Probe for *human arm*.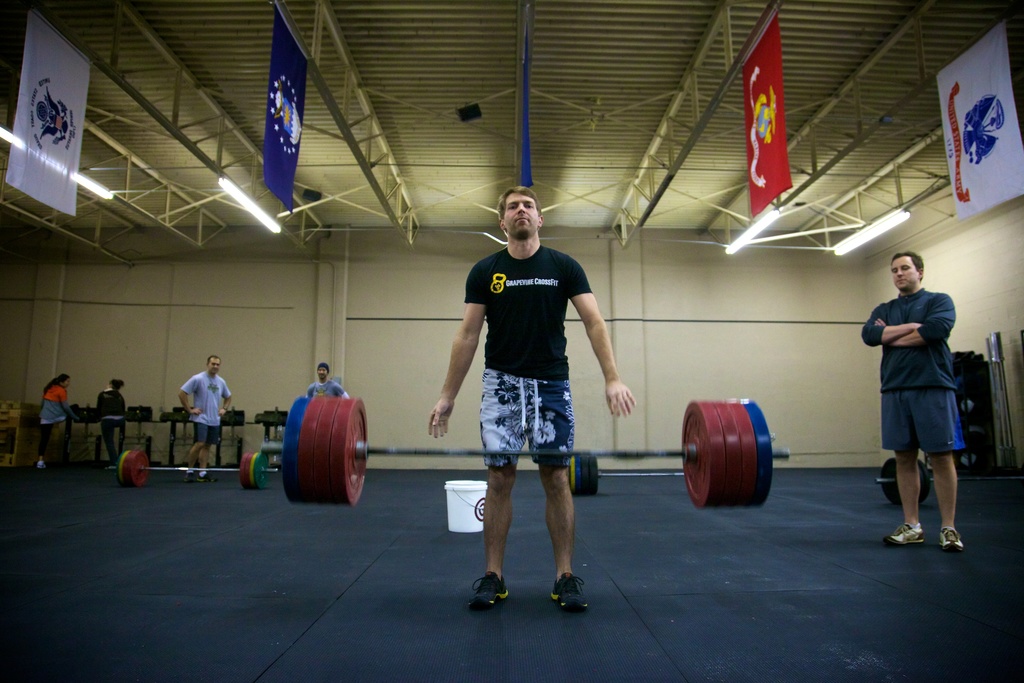
Probe result: <box>559,254,646,421</box>.
